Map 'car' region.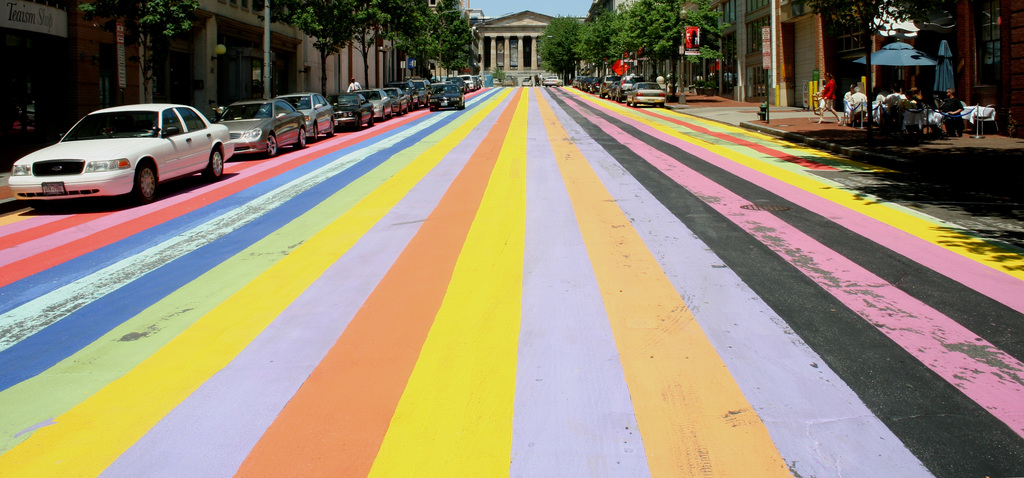
Mapped to region(8, 94, 229, 200).
